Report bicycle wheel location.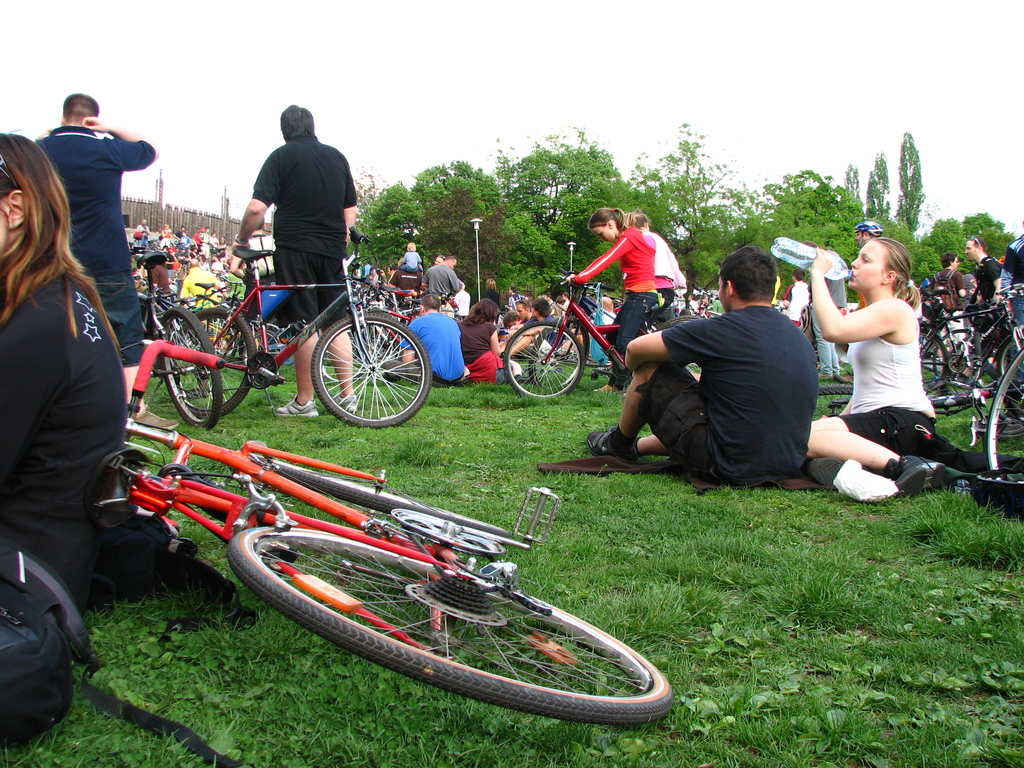
Report: [left=919, top=330, right=945, bottom=386].
